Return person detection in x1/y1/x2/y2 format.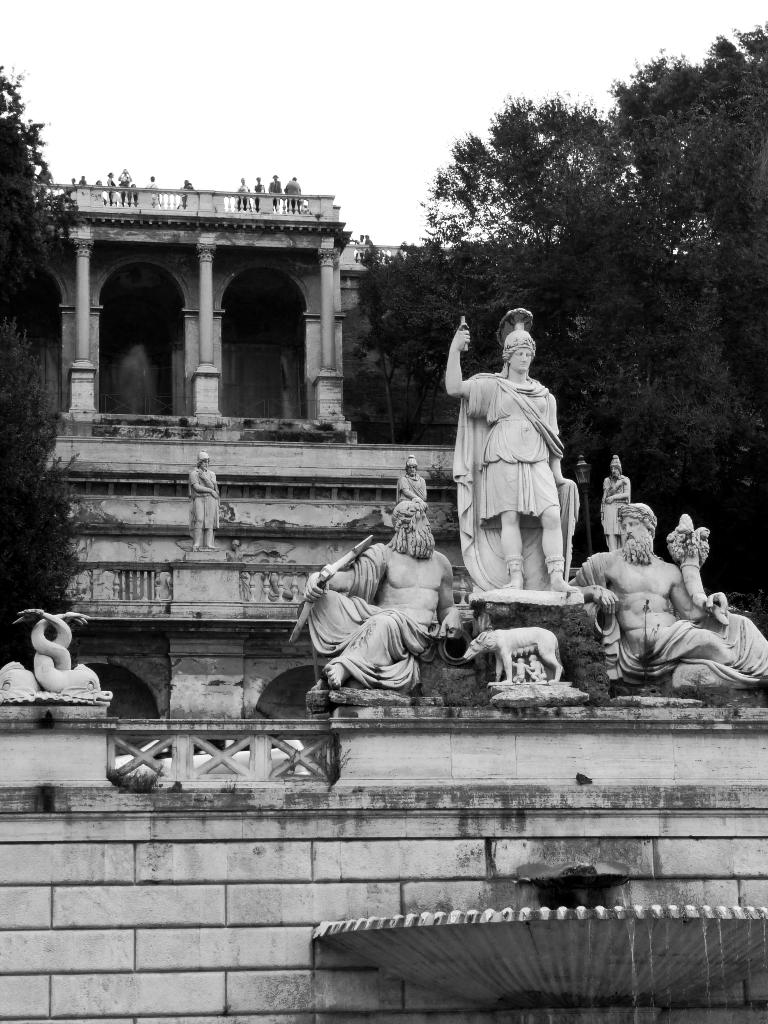
596/454/632/554.
